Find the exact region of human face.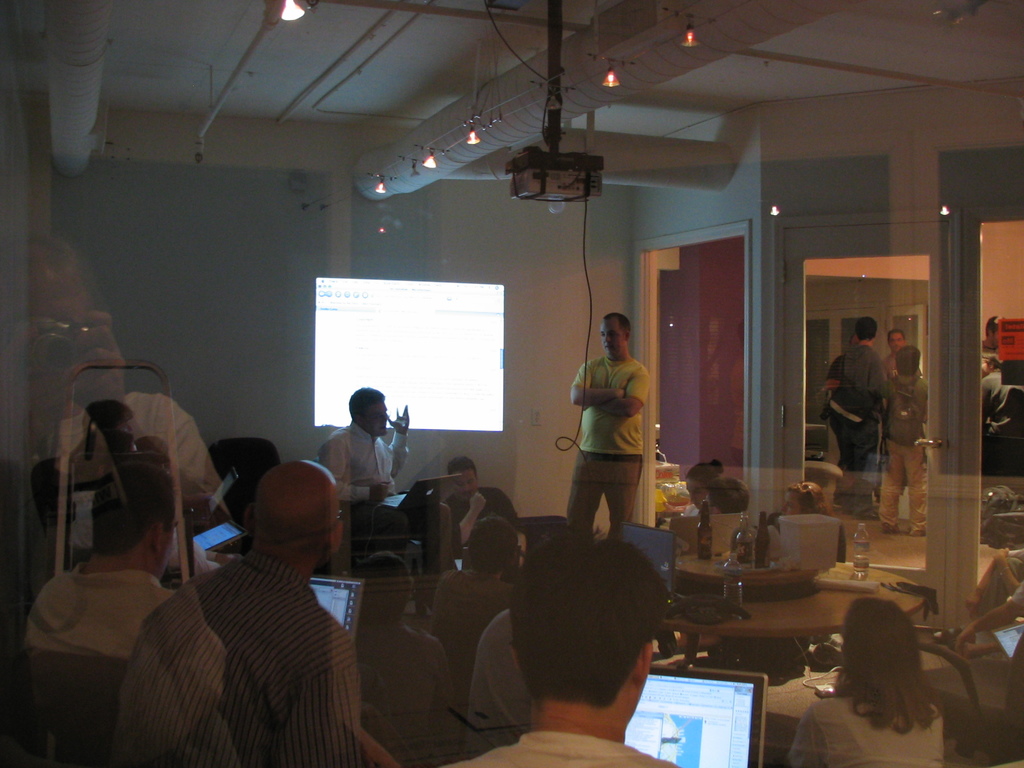
Exact region: detection(325, 488, 346, 552).
